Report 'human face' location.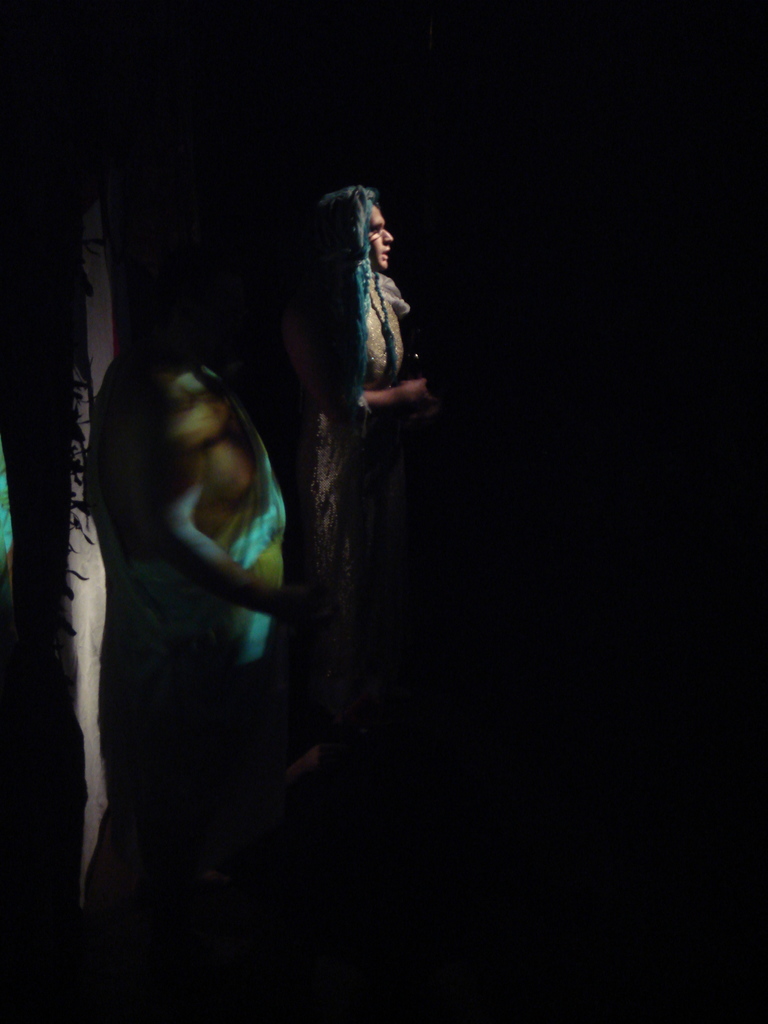
Report: 369/202/394/273.
